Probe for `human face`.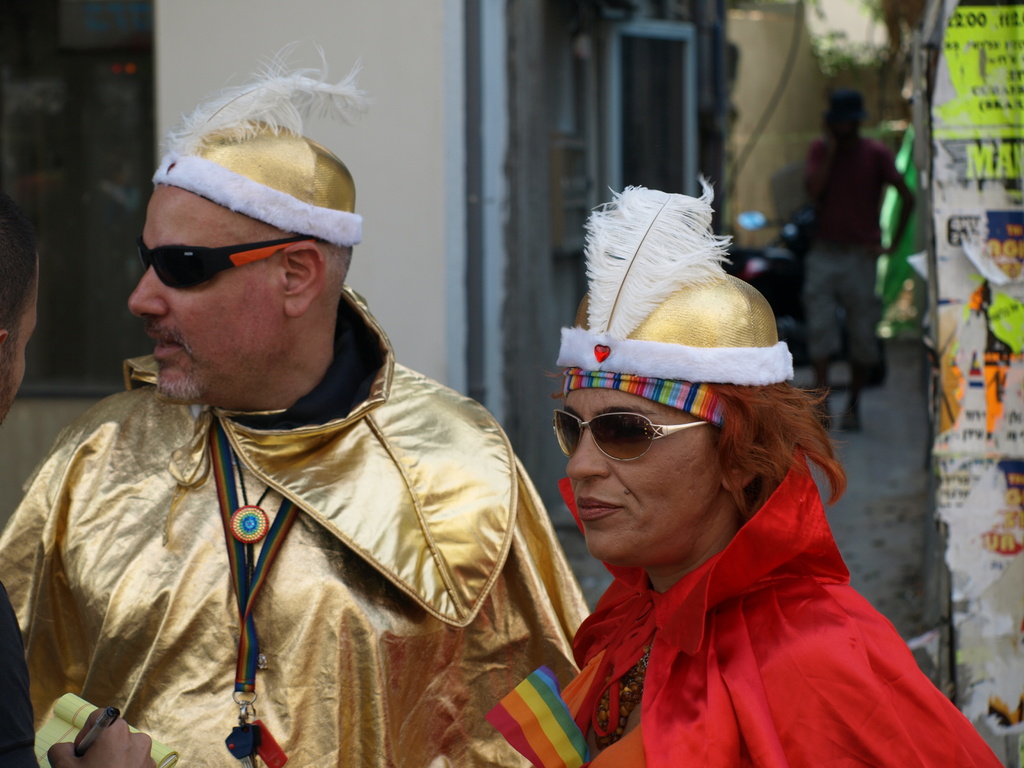
Probe result: bbox=(128, 177, 285, 399).
